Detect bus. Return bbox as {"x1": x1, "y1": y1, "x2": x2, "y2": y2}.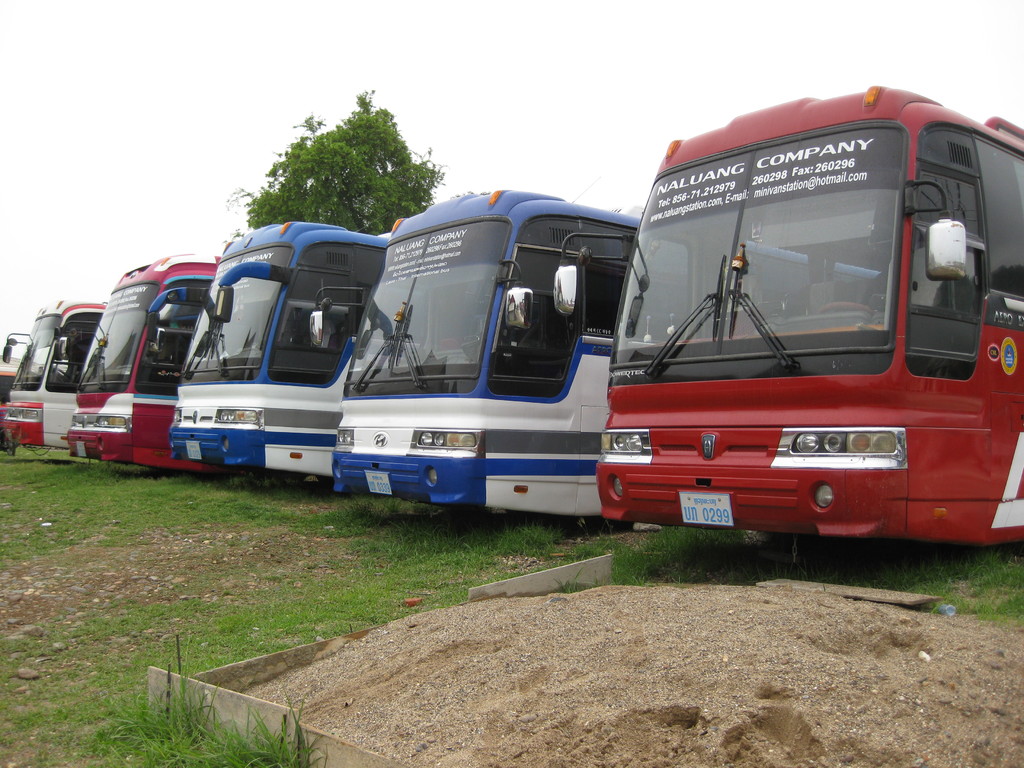
{"x1": 1, "y1": 299, "x2": 106, "y2": 452}.
